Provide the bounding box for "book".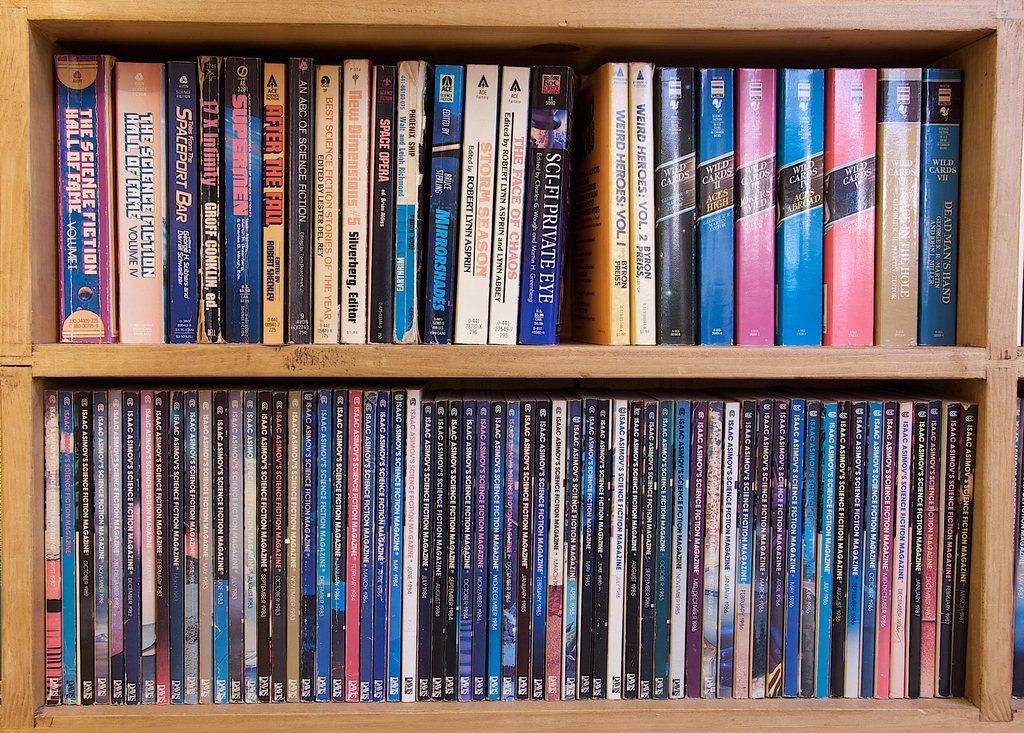
(x1=258, y1=63, x2=285, y2=343).
